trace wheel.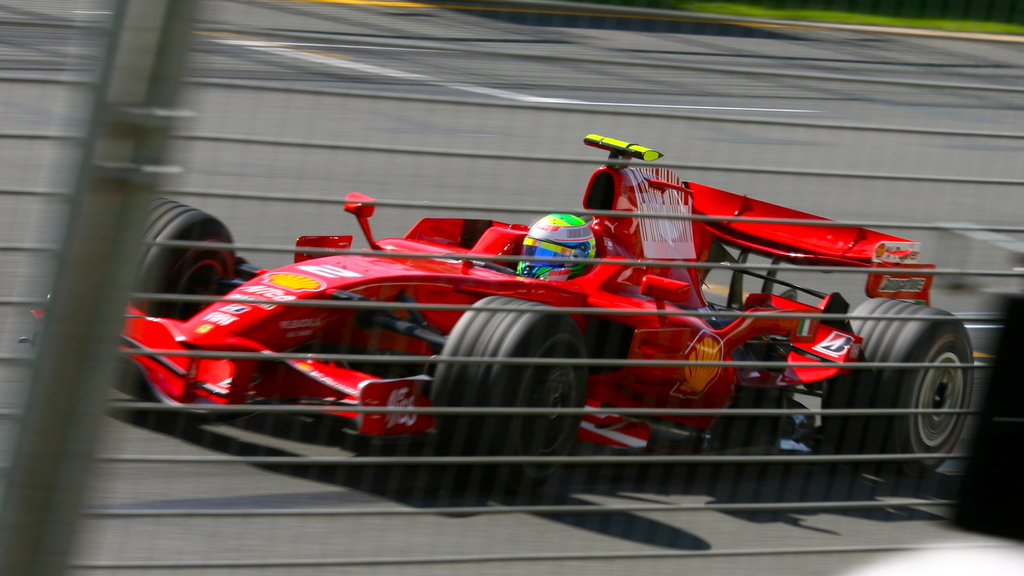
Traced to x1=577, y1=214, x2=593, y2=223.
